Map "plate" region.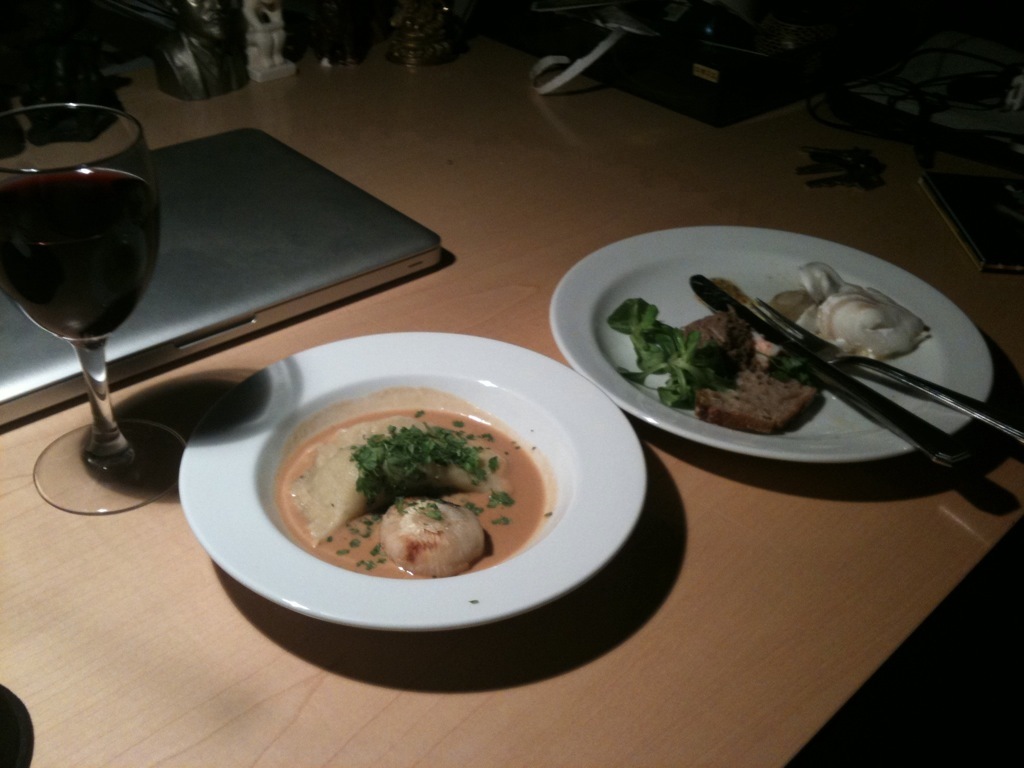
Mapped to detection(175, 333, 648, 634).
